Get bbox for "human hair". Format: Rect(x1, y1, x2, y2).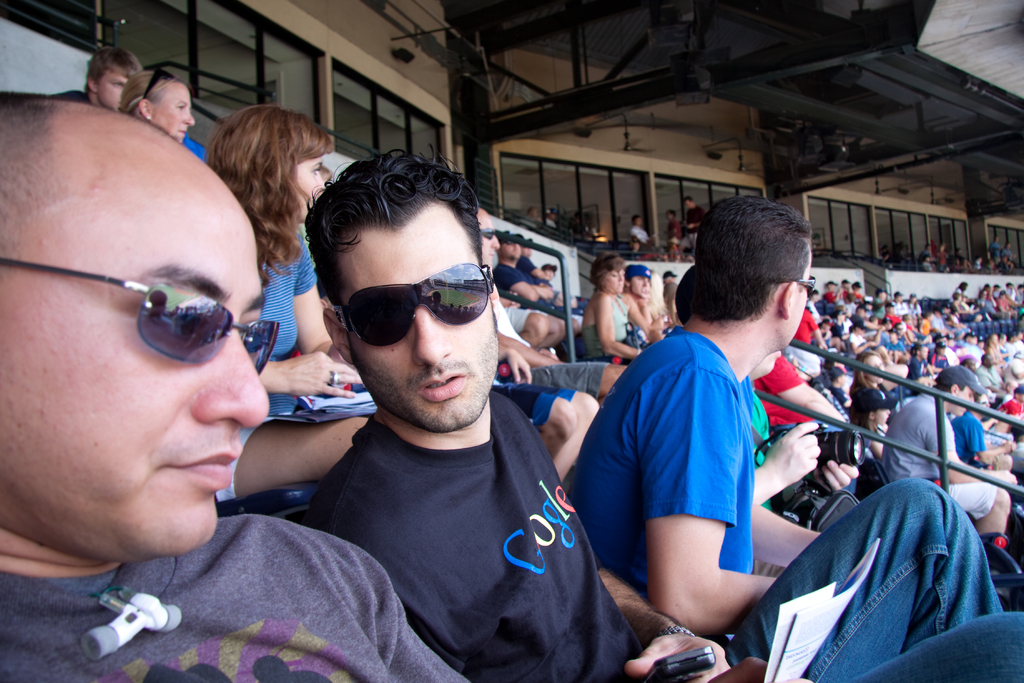
Rect(203, 104, 330, 291).
